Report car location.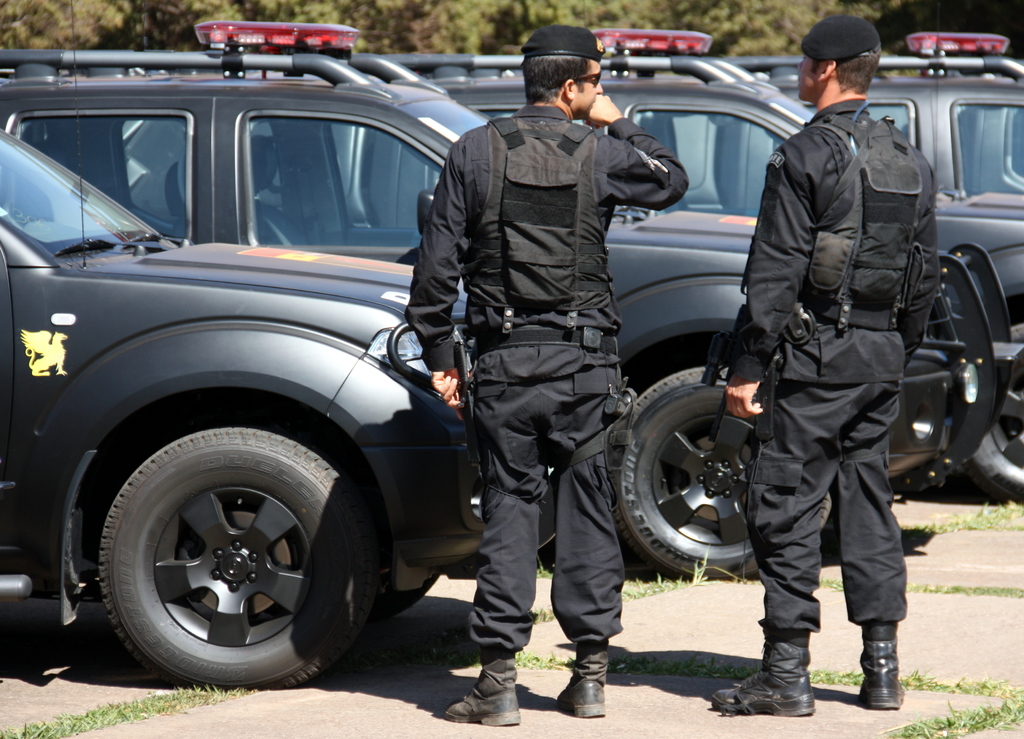
Report: (387,22,1021,346).
